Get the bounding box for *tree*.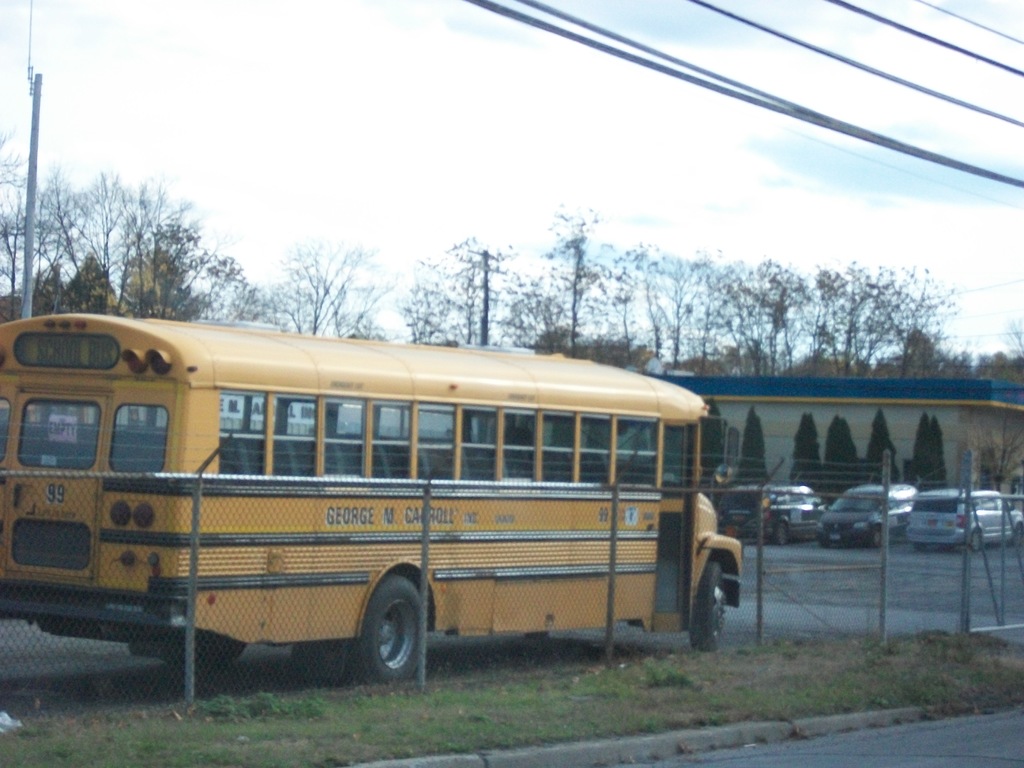
box=[741, 409, 767, 488].
